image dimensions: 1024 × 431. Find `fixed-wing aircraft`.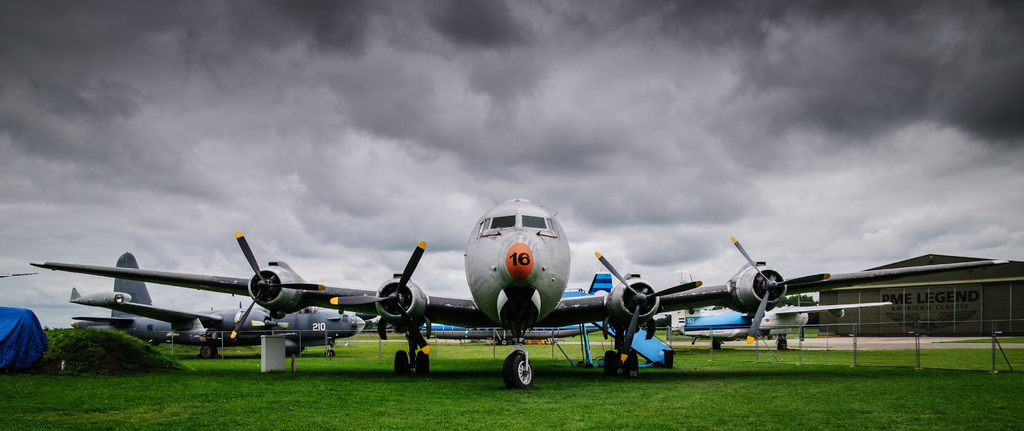
408/270/646/361.
